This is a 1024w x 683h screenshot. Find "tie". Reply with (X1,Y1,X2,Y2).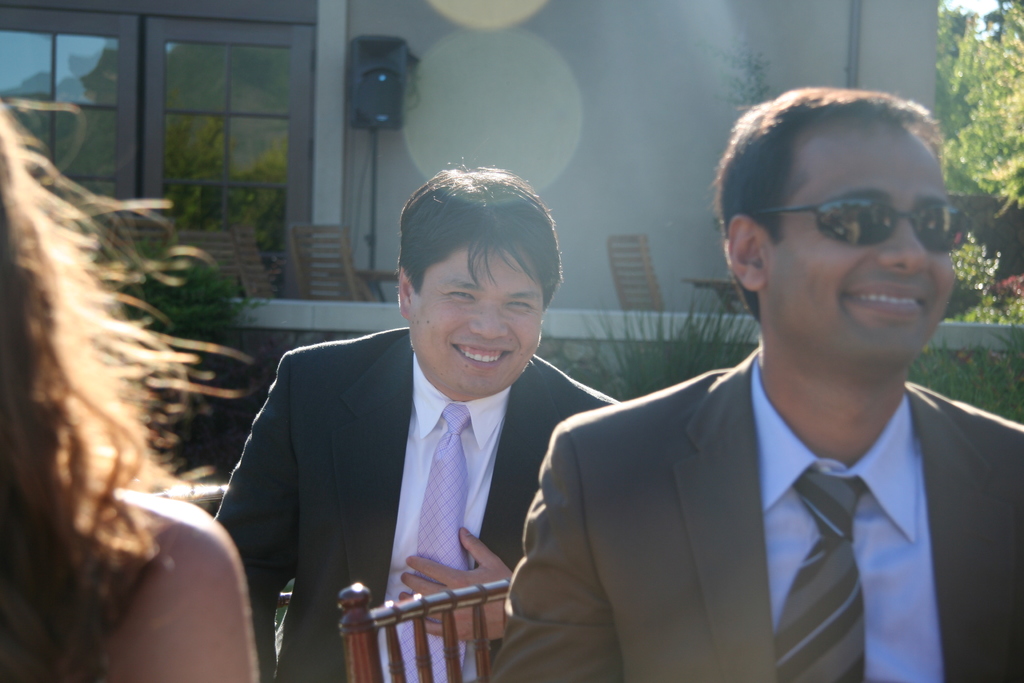
(766,462,871,682).
